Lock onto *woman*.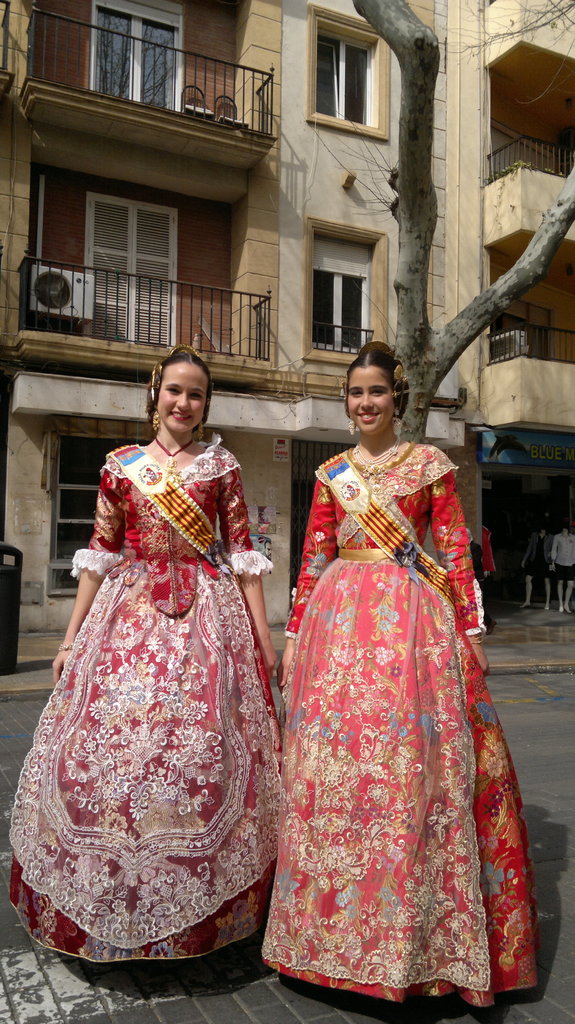
Locked: [left=3, top=347, right=282, bottom=969].
